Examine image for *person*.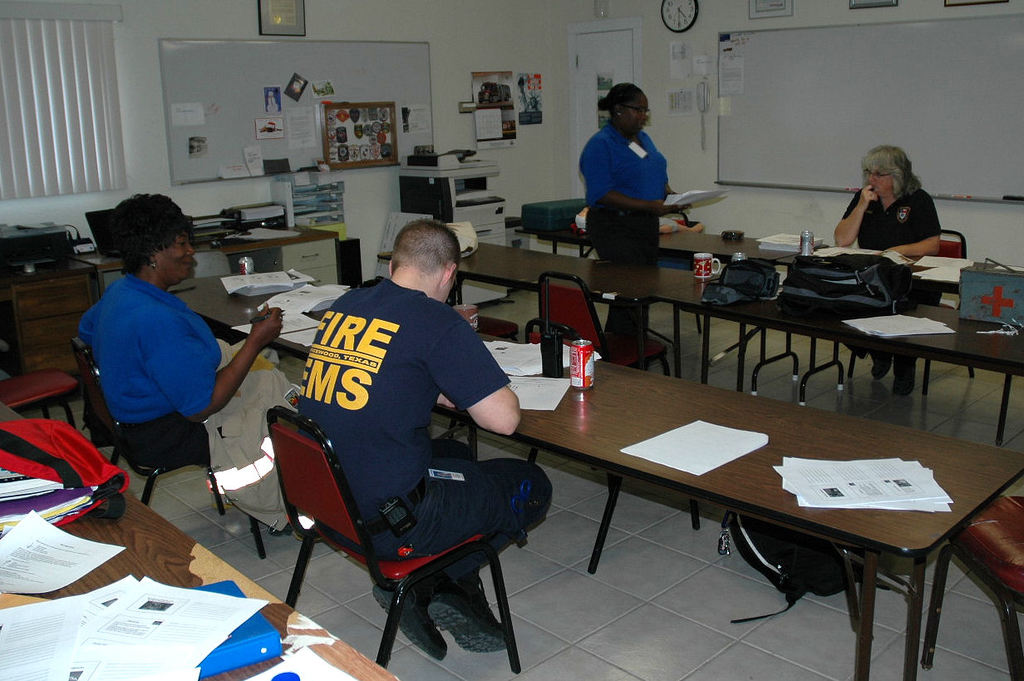
Examination result: bbox=(826, 145, 941, 397).
